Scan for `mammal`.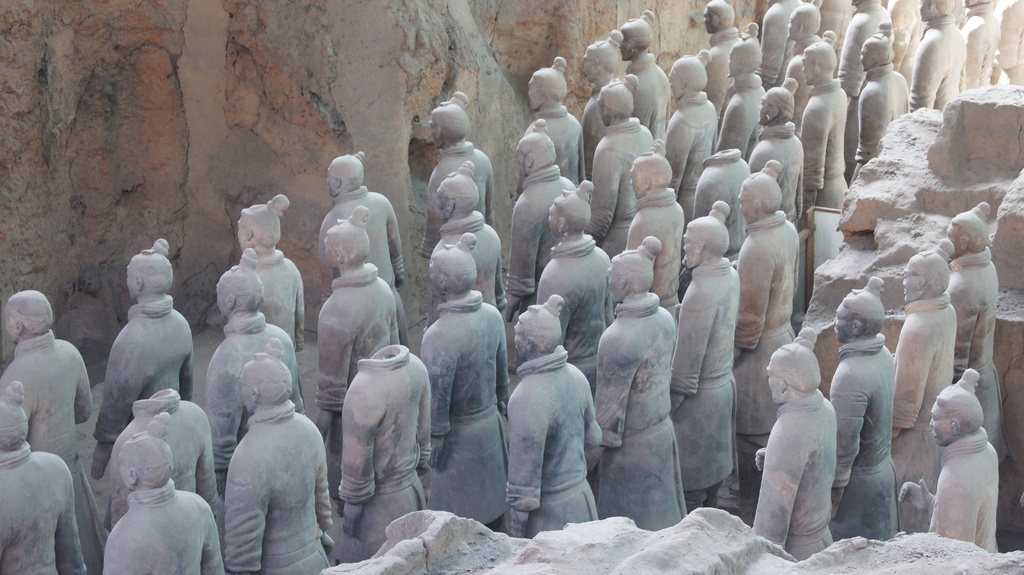
Scan result: box=[954, 0, 1003, 92].
